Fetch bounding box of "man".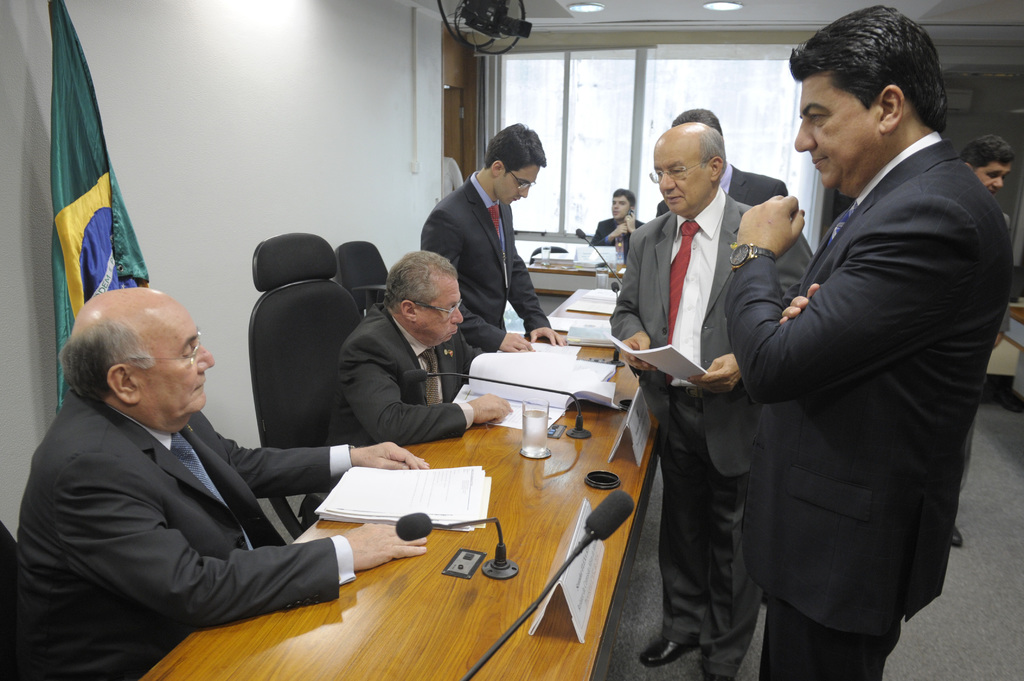
Bbox: (left=607, top=122, right=813, bottom=680).
